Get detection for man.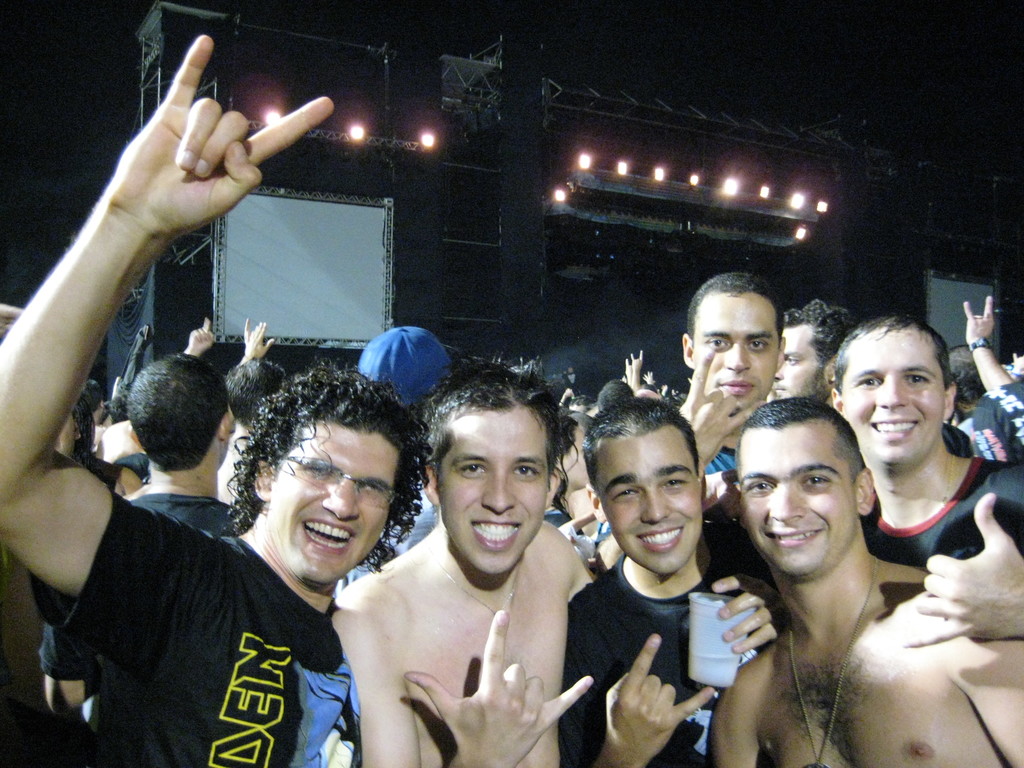
Detection: [212, 319, 287, 502].
